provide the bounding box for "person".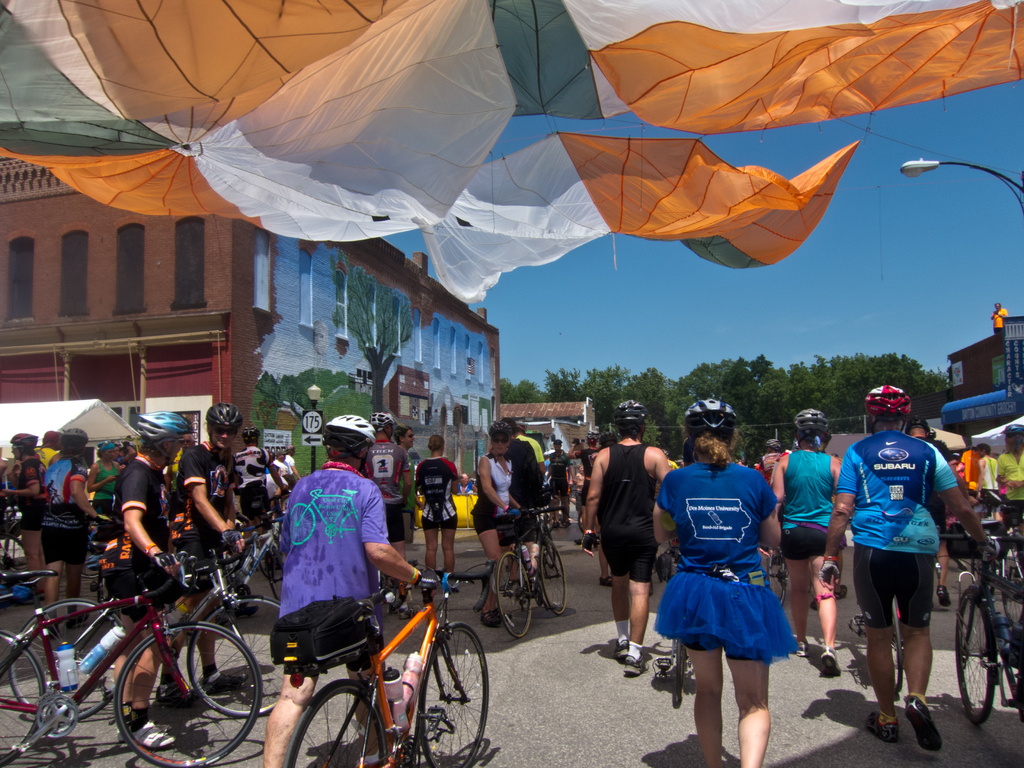
(572,437,582,457).
